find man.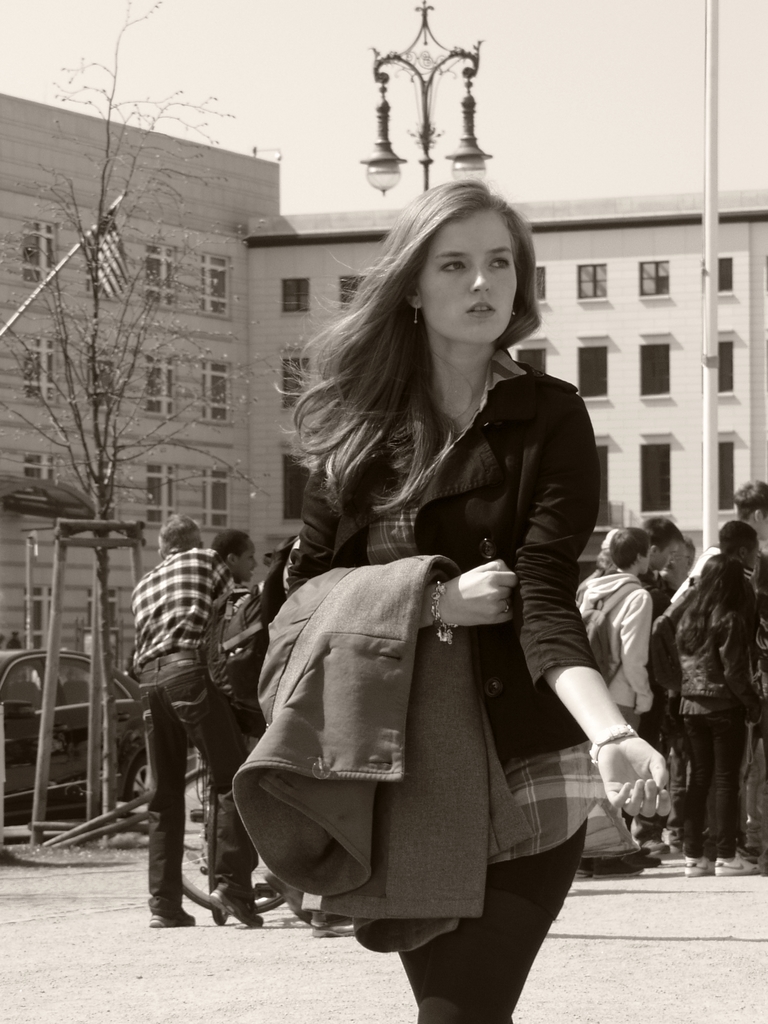
select_region(629, 507, 689, 580).
